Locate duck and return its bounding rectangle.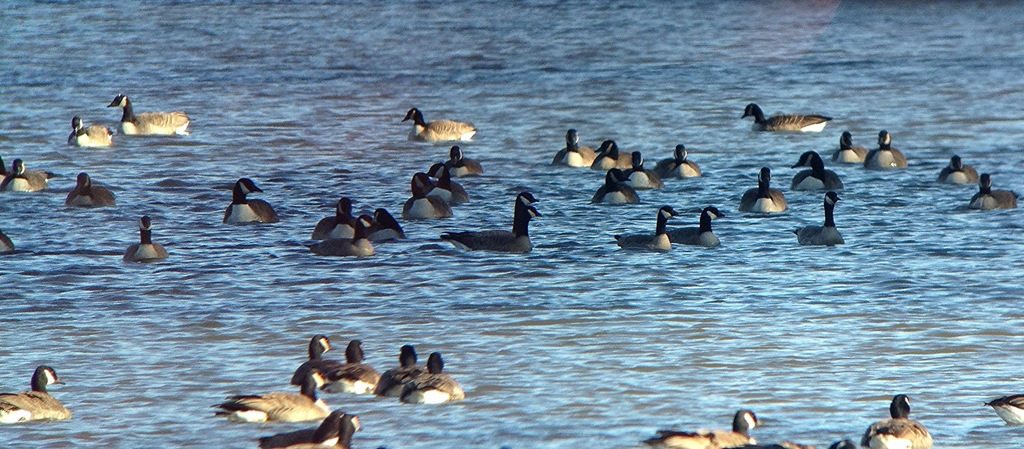
{"left": 58, "top": 172, "right": 126, "bottom": 206}.
